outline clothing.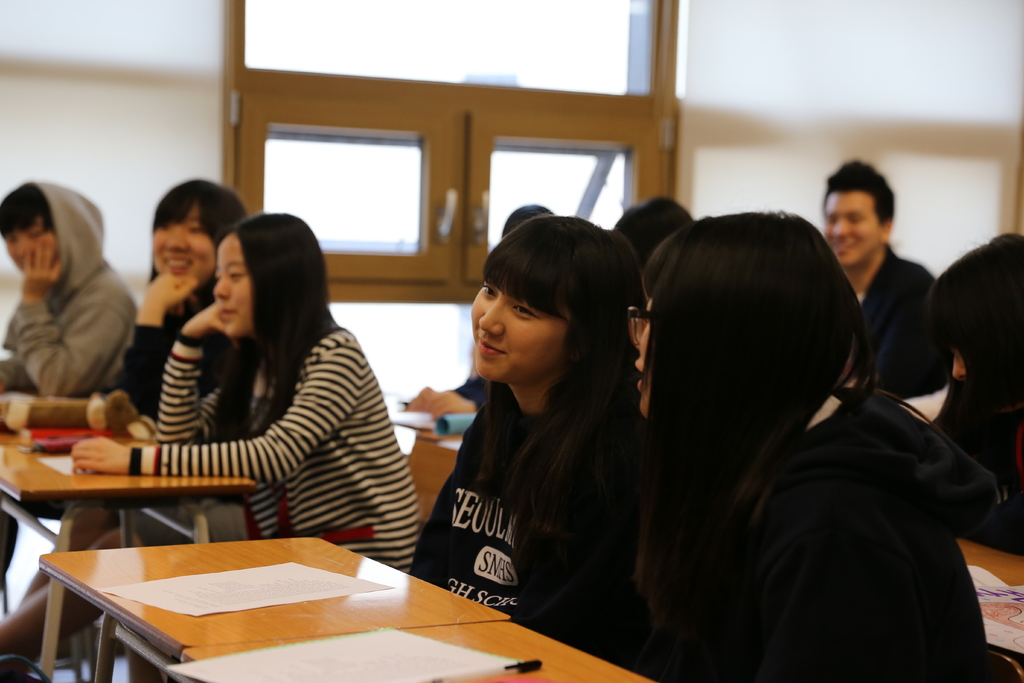
Outline: [x1=129, y1=316, x2=426, y2=576].
